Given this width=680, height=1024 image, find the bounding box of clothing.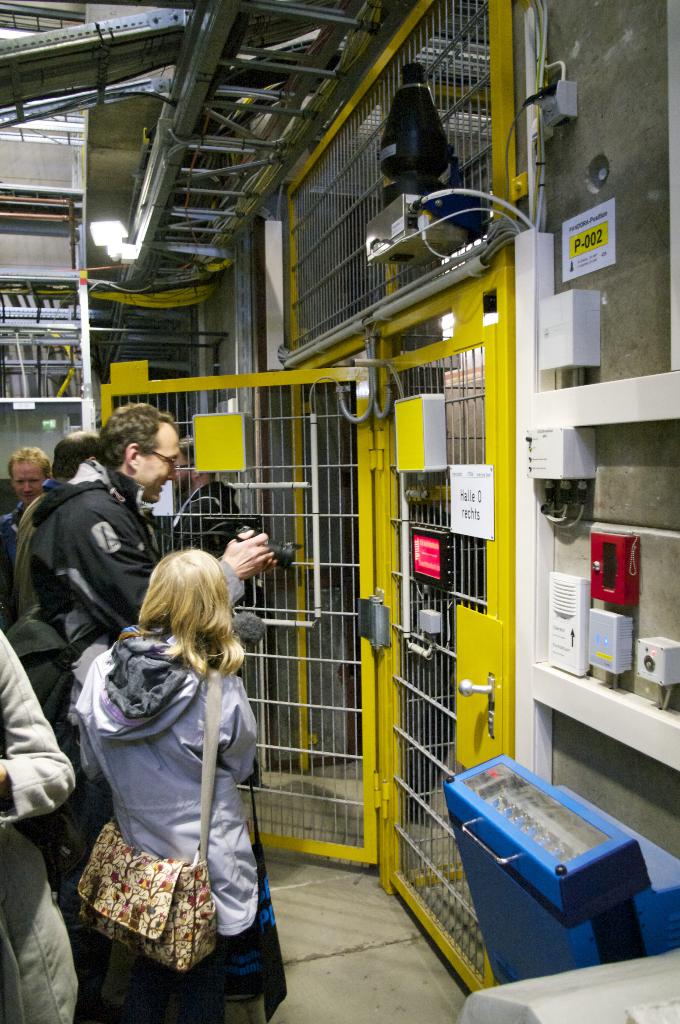
bbox(0, 614, 82, 833).
